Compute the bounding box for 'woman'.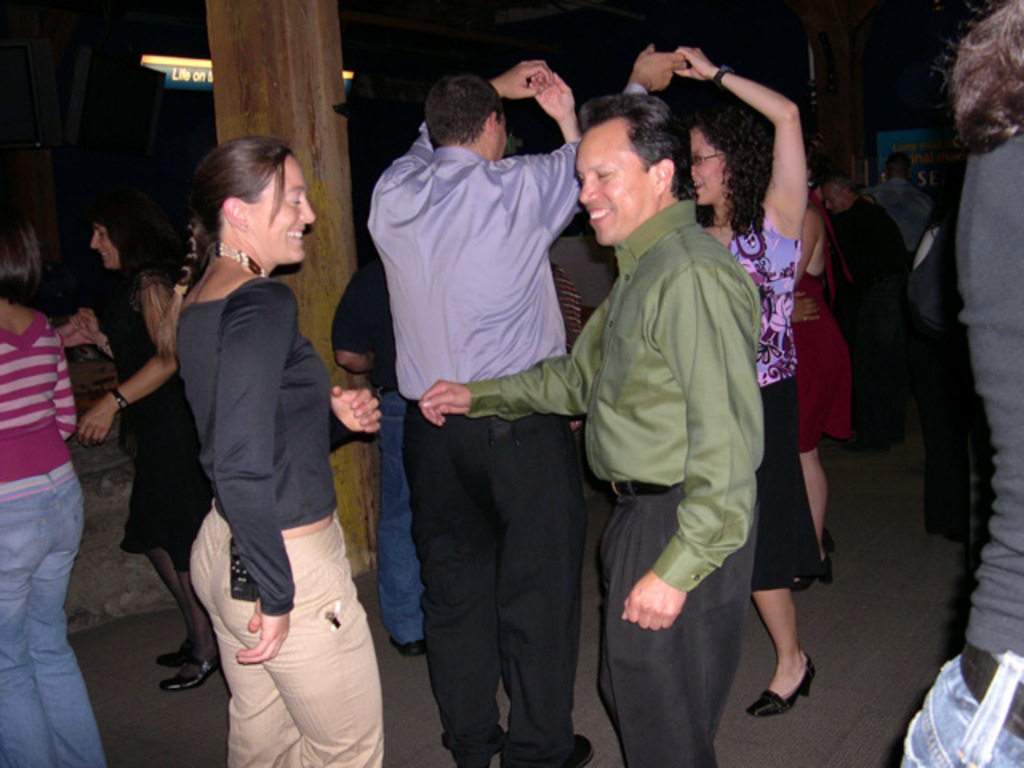
(666, 45, 811, 715).
